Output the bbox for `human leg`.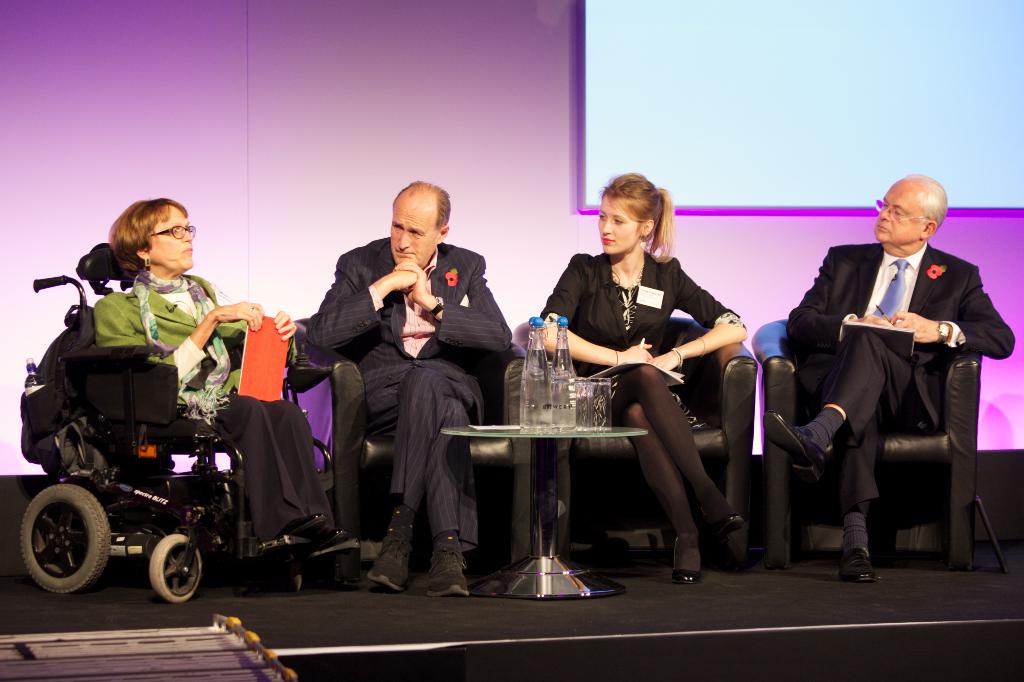
{"x1": 761, "y1": 330, "x2": 935, "y2": 482}.
